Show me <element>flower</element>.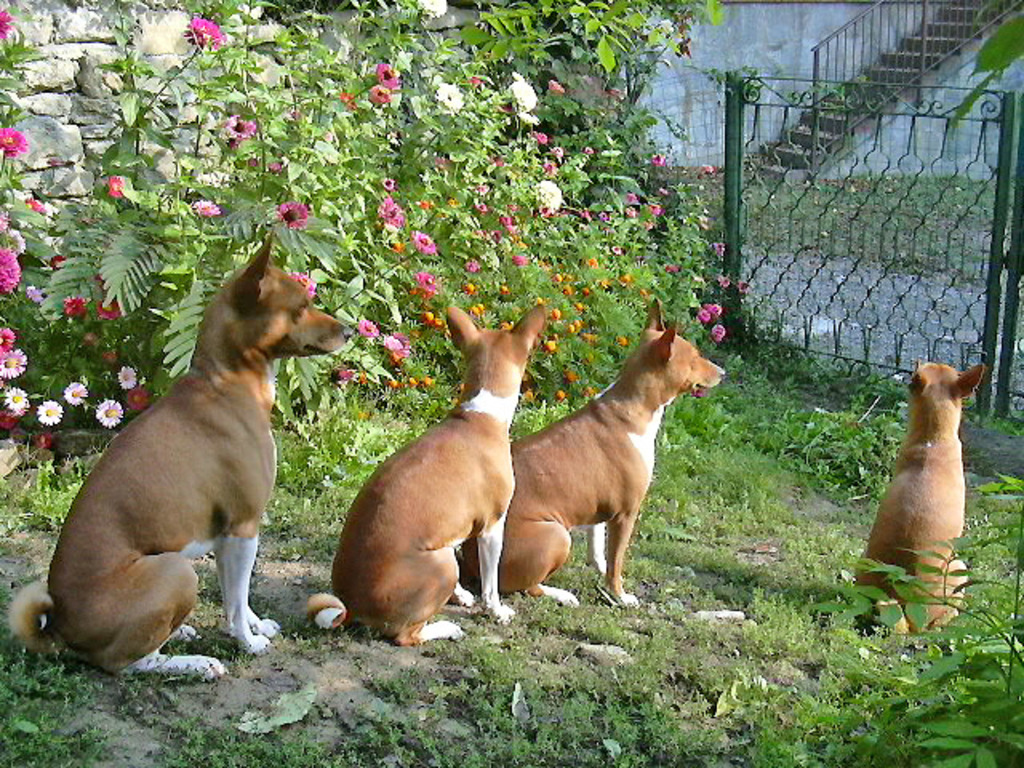
<element>flower</element> is here: [0, 349, 27, 381].
